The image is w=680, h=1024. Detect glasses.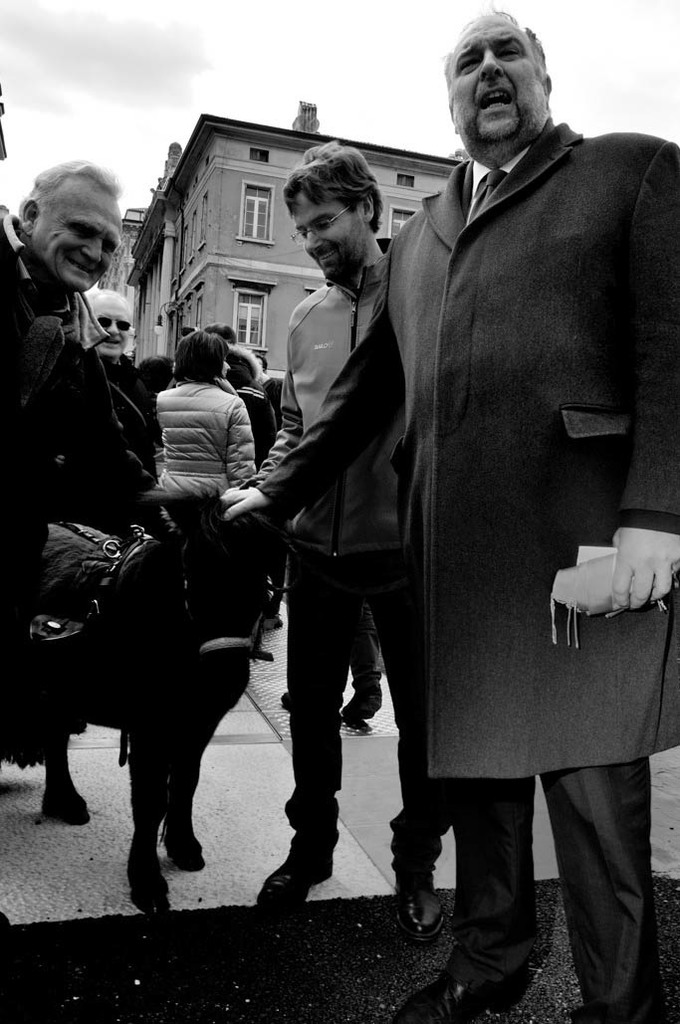
Detection: box(294, 207, 354, 239).
